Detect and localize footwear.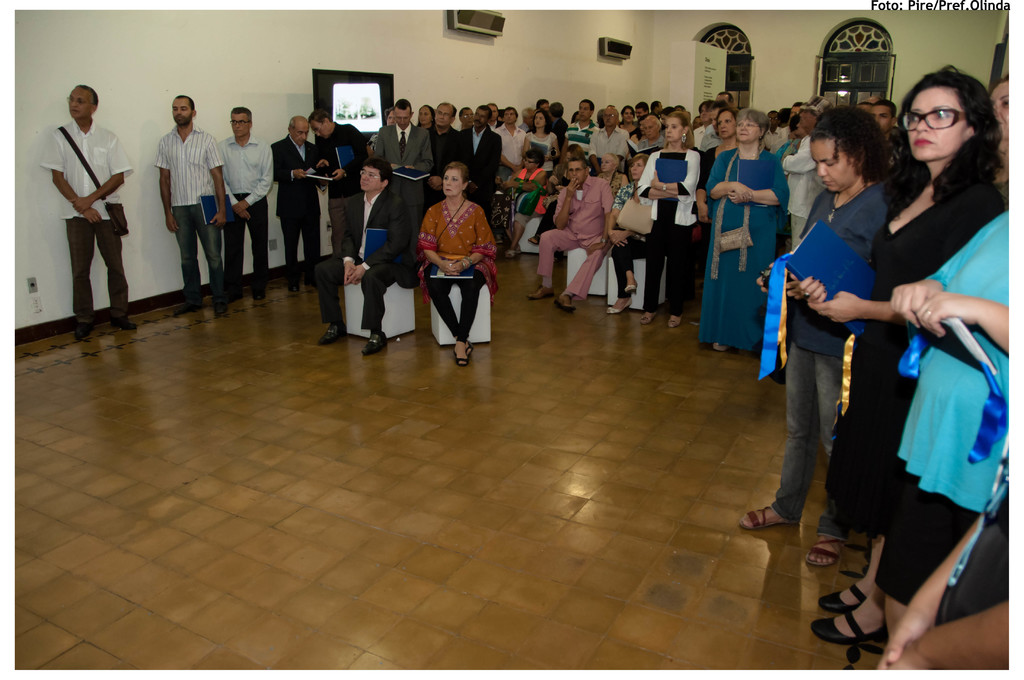
Localized at rect(76, 324, 92, 340).
